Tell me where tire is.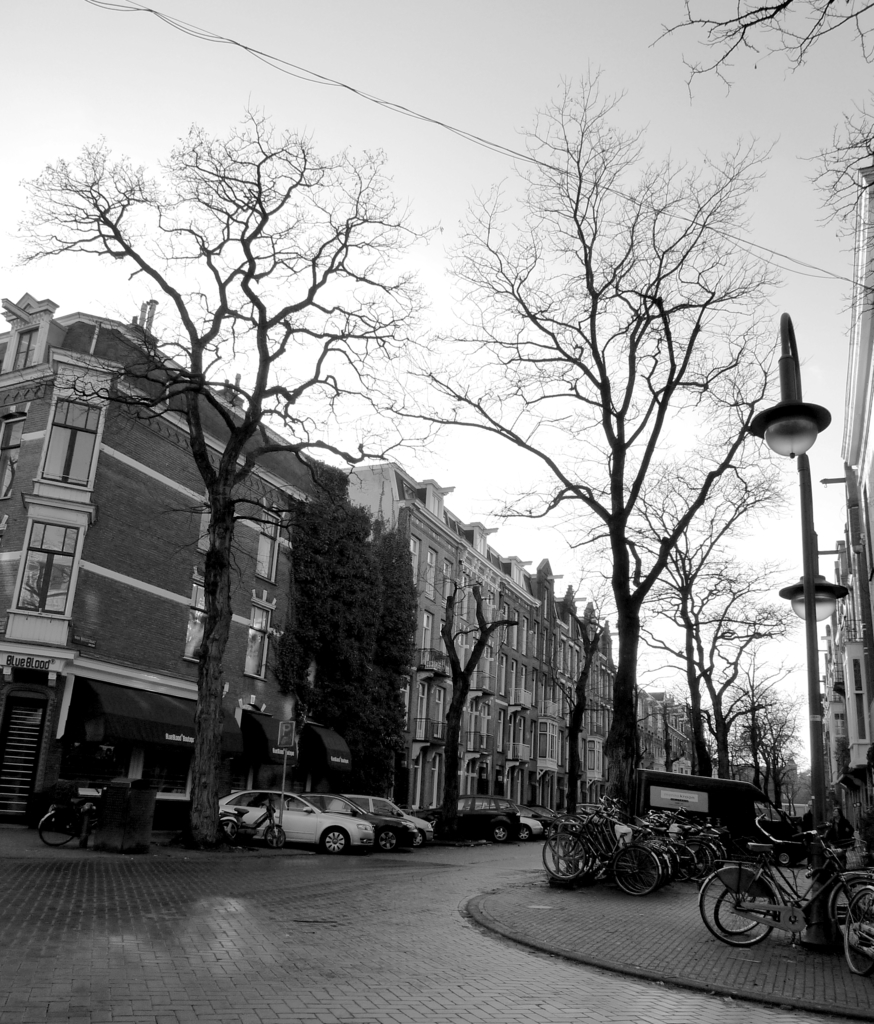
tire is at {"x1": 372, "y1": 825, "x2": 401, "y2": 855}.
